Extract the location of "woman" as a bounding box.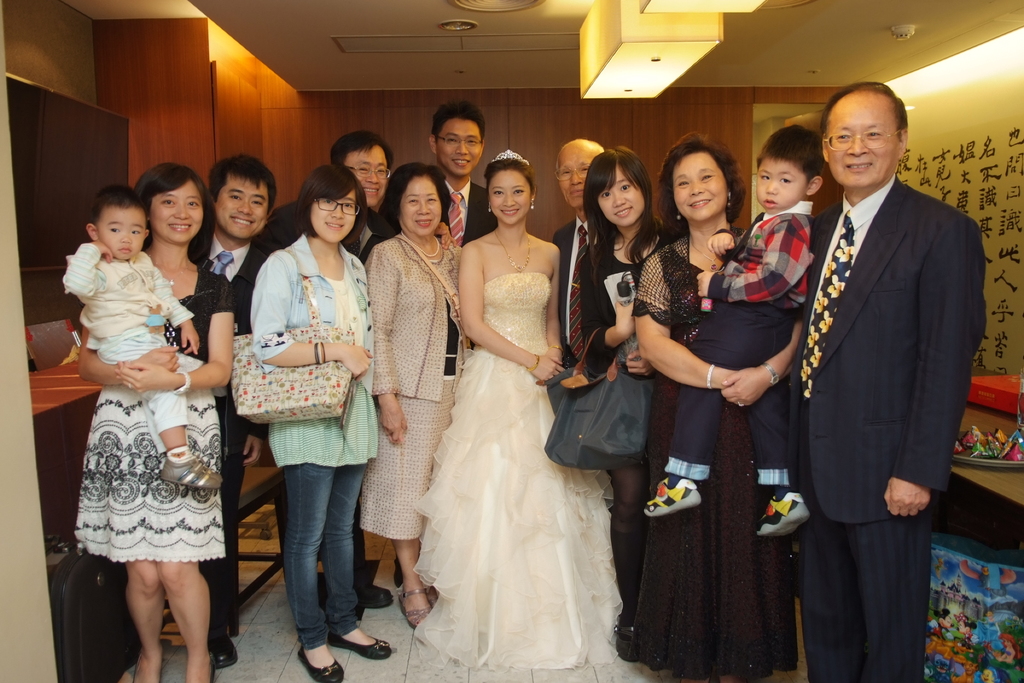
x1=354, y1=158, x2=465, y2=630.
